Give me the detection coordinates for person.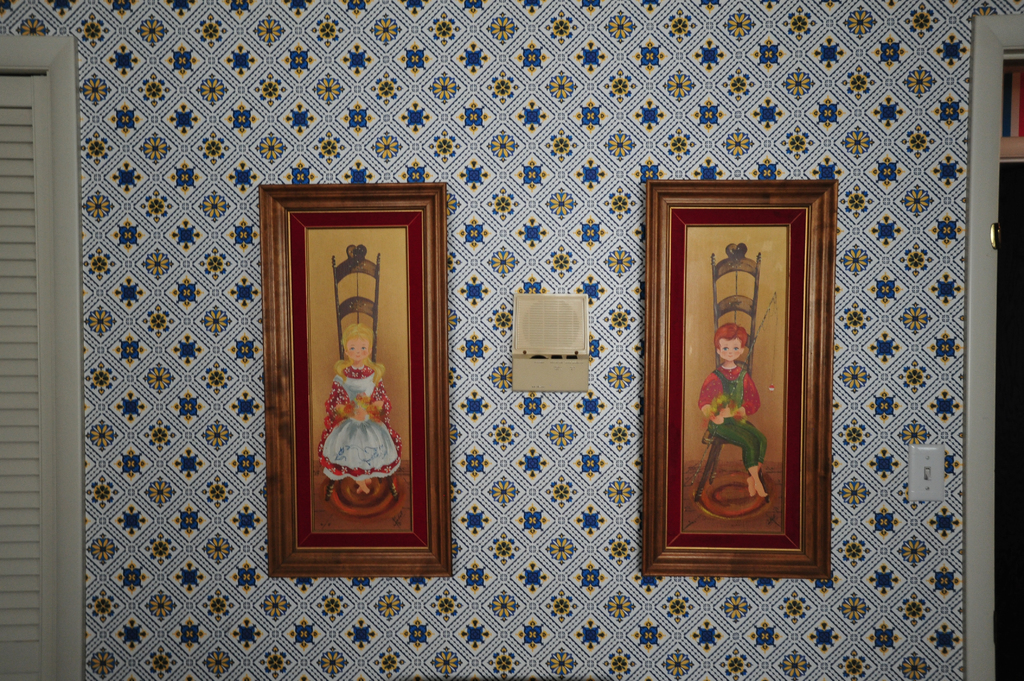
{"left": 701, "top": 322, "right": 768, "bottom": 493}.
